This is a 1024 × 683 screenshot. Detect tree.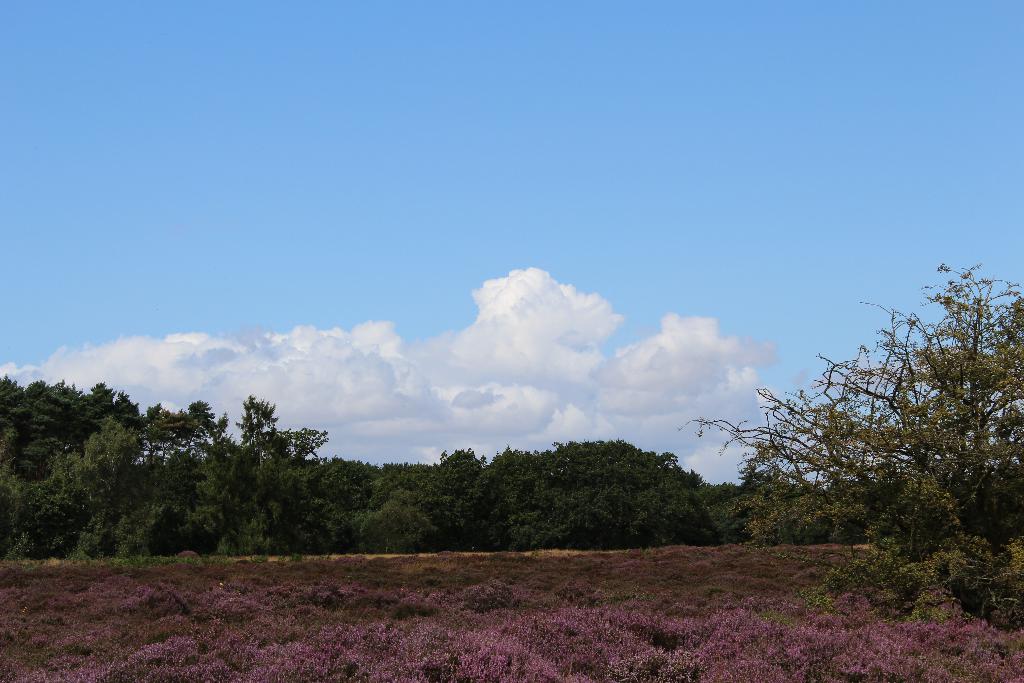
pyautogui.locateOnScreen(723, 259, 1023, 576).
